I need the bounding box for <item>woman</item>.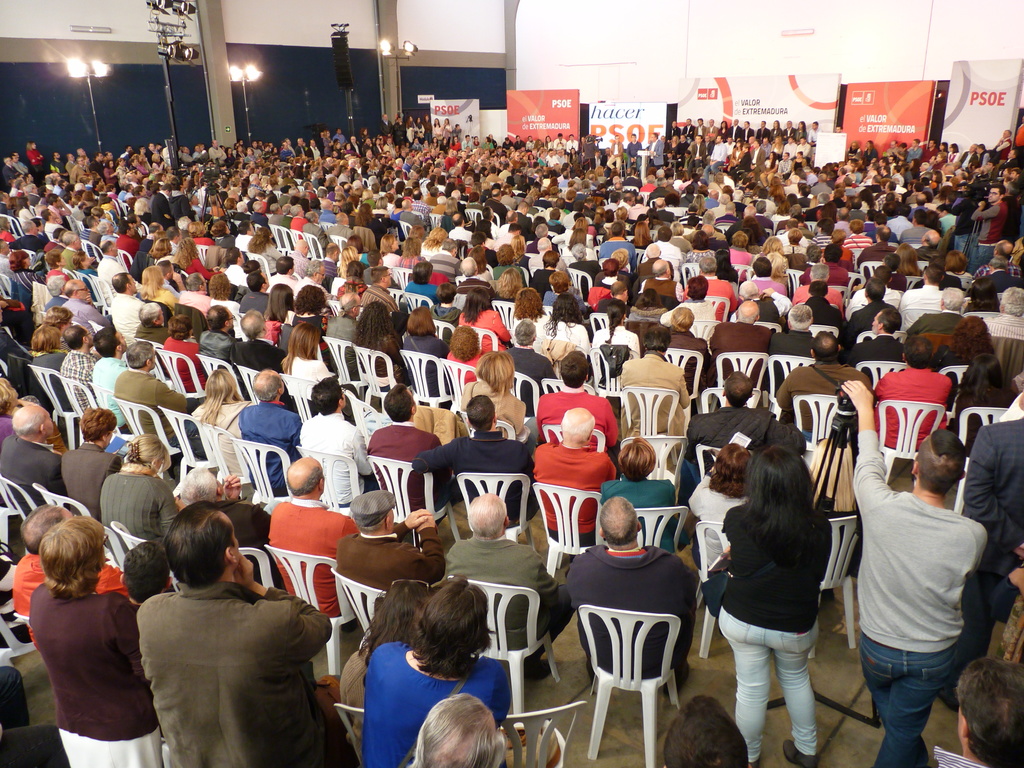
Here it is: left=401, top=305, right=458, bottom=398.
